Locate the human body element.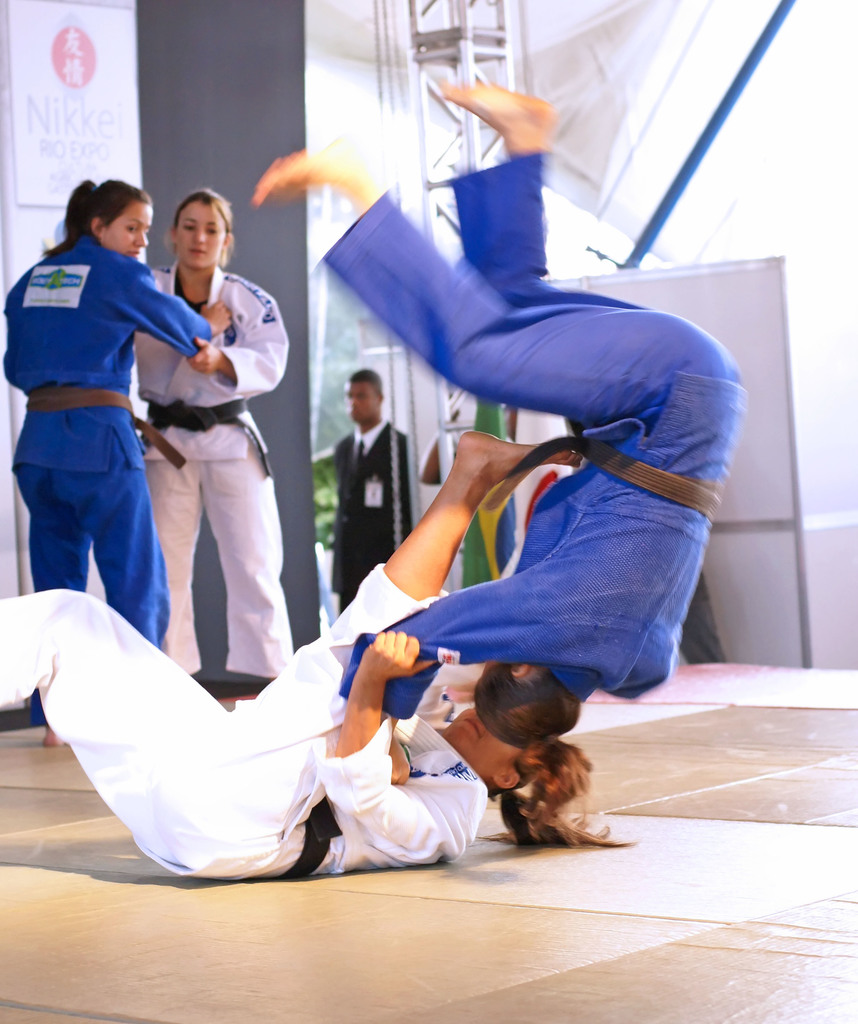
Element bbox: rect(0, 426, 514, 900).
